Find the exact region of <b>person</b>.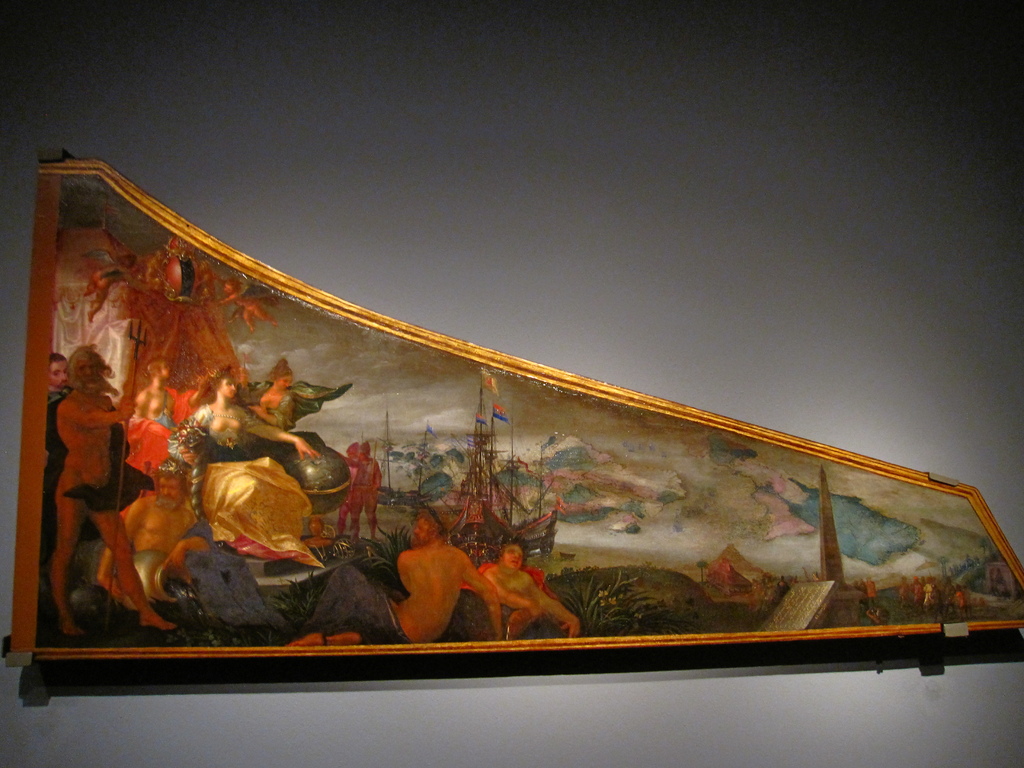
Exact region: bbox=[54, 348, 182, 630].
